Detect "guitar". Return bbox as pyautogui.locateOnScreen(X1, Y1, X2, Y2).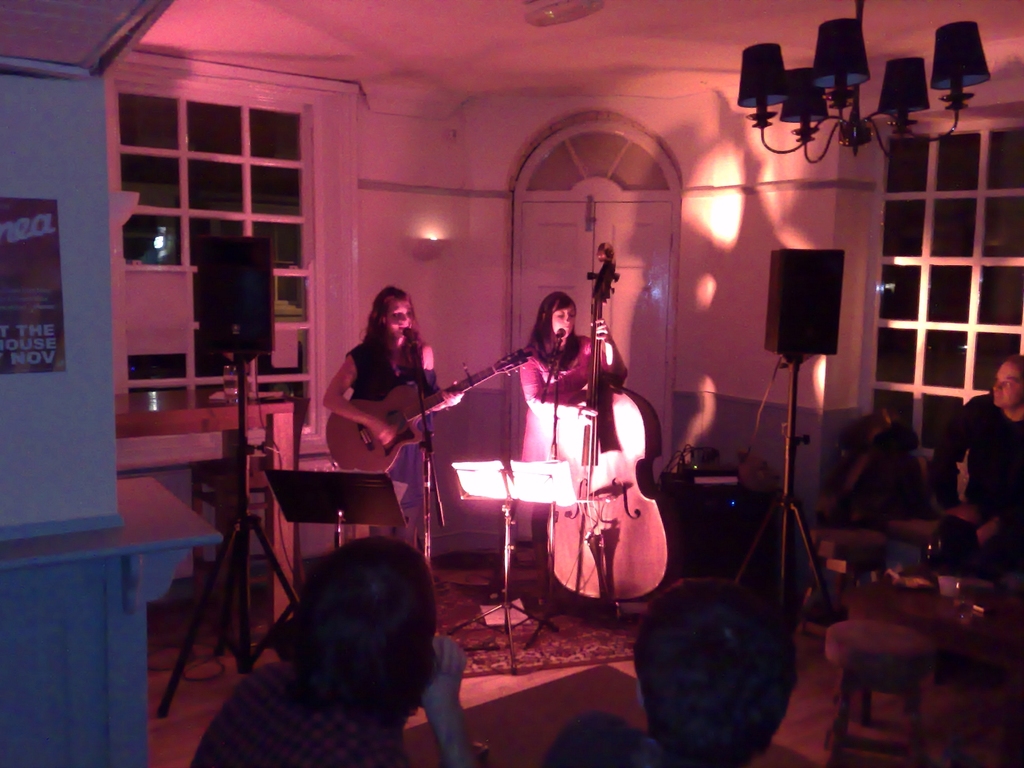
pyautogui.locateOnScreen(327, 321, 575, 495).
